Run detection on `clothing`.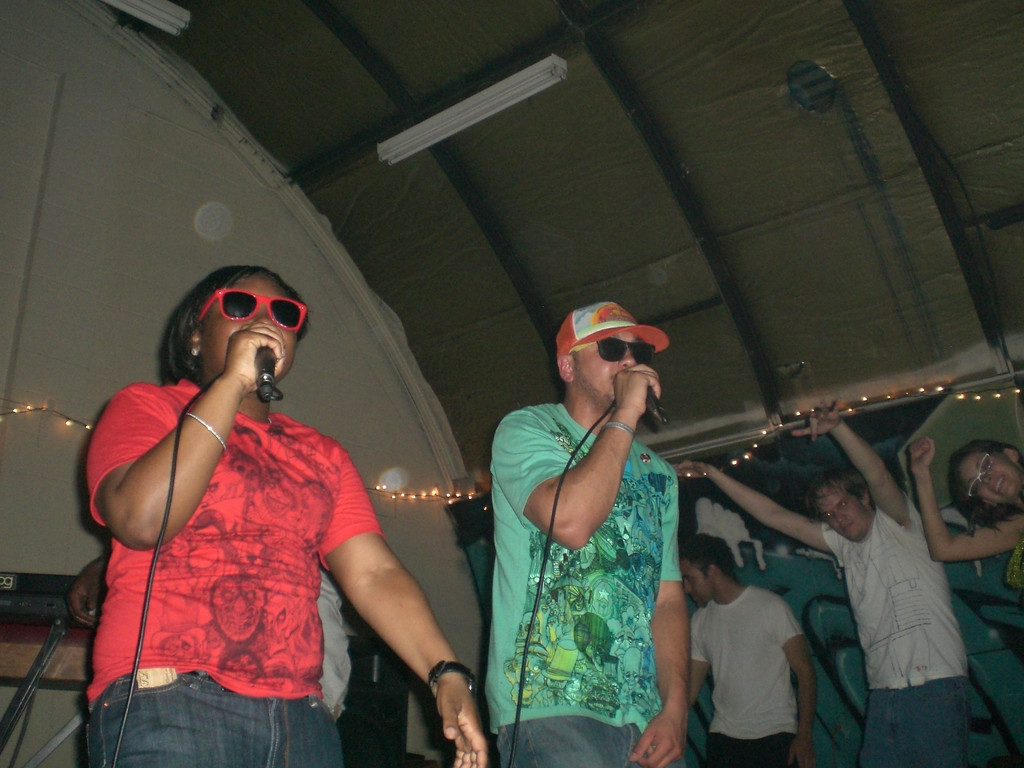
Result: (819, 487, 969, 767).
